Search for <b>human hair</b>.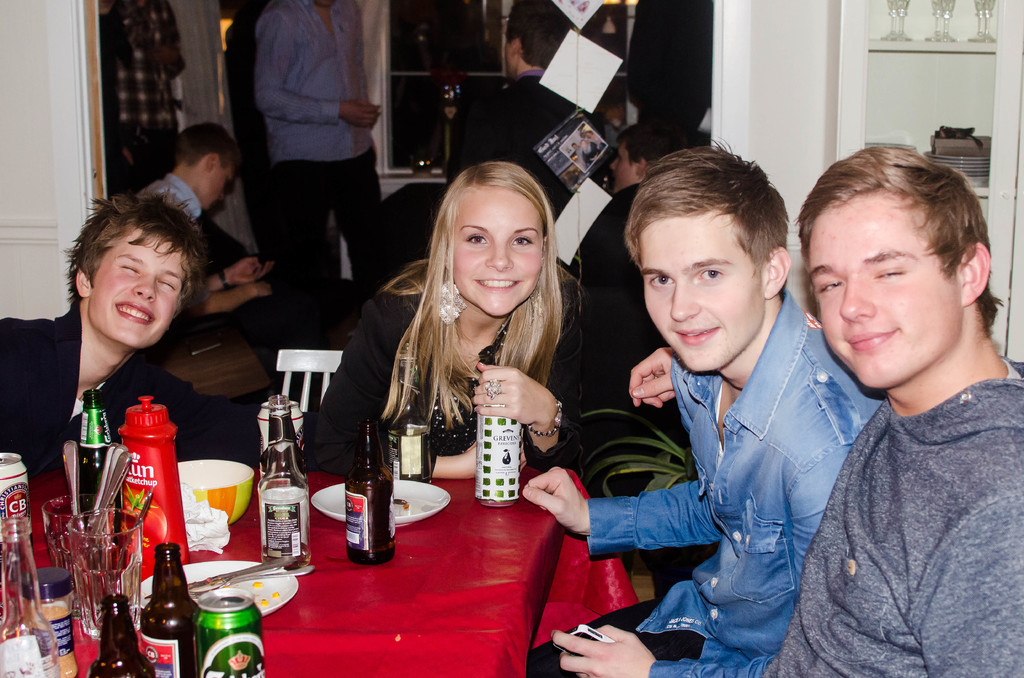
Found at l=504, t=0, r=575, b=70.
